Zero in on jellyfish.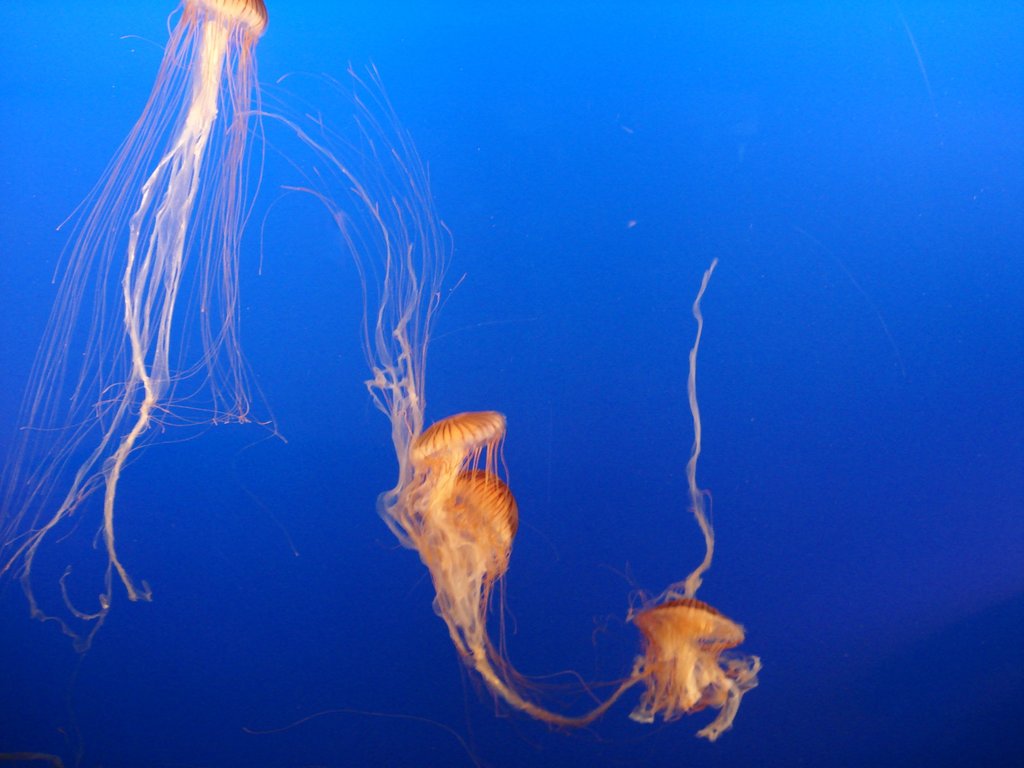
Zeroed in: bbox=(0, 0, 289, 653).
